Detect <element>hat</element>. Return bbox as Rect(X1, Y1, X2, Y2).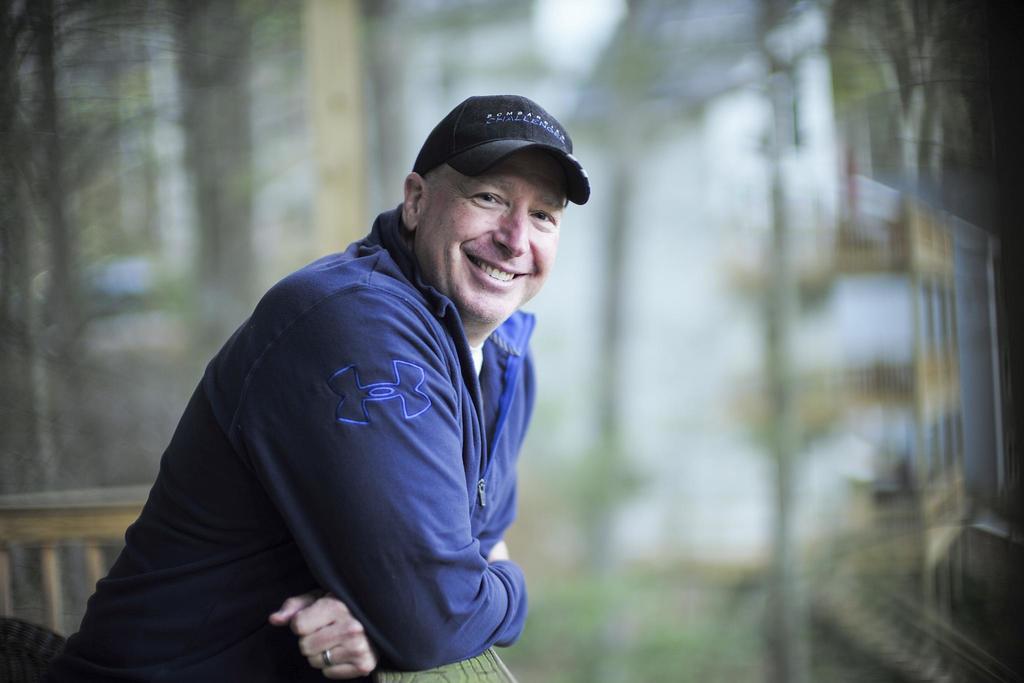
Rect(413, 94, 588, 207).
